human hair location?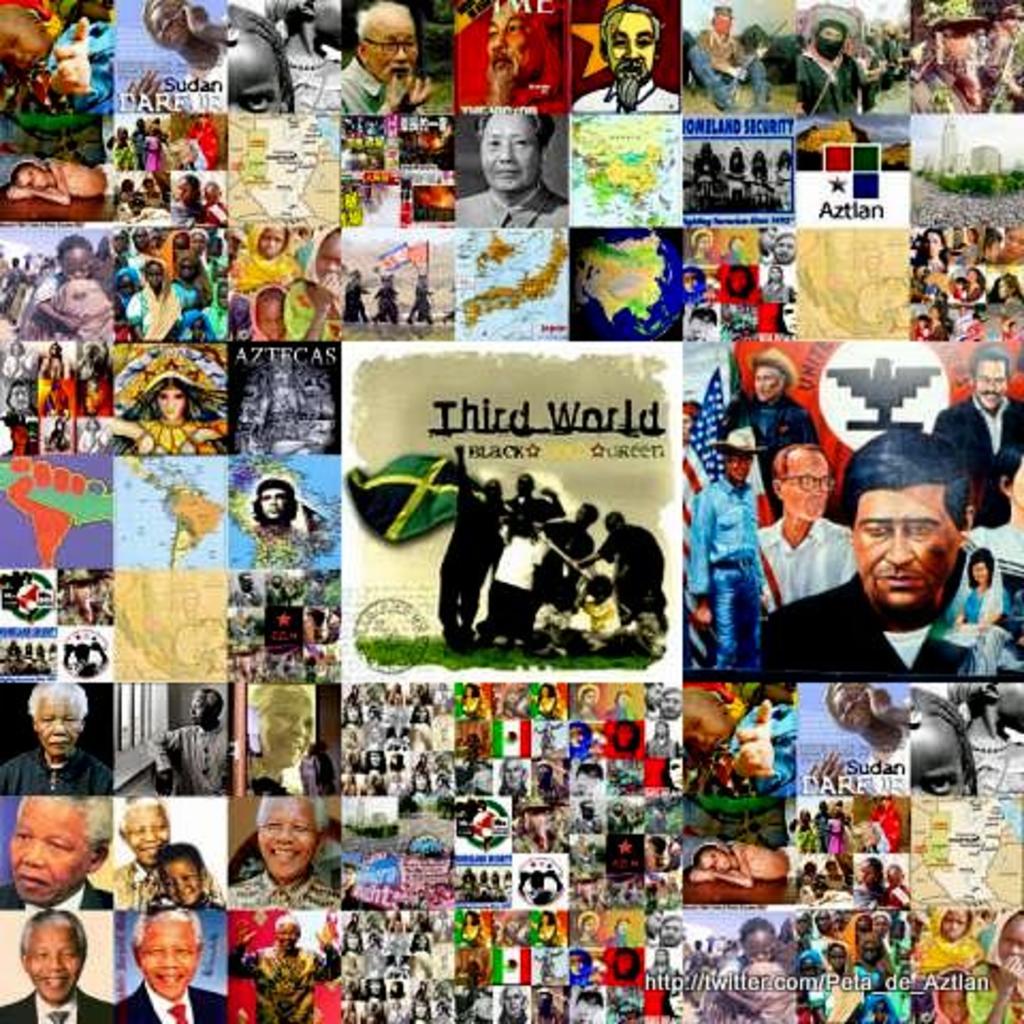
<bbox>23, 681, 85, 723</bbox>
